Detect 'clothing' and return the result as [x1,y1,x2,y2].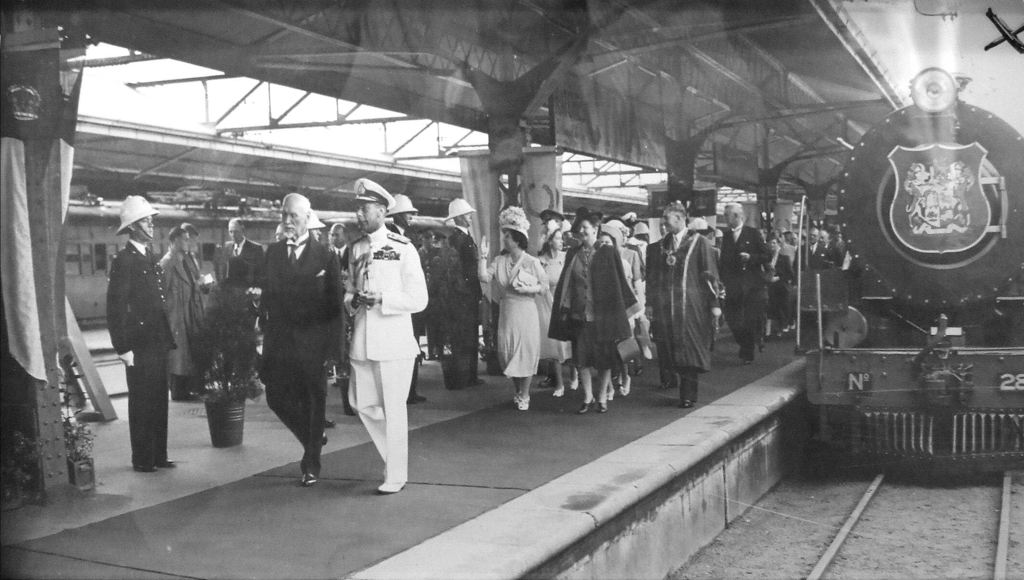
[721,229,762,342].
